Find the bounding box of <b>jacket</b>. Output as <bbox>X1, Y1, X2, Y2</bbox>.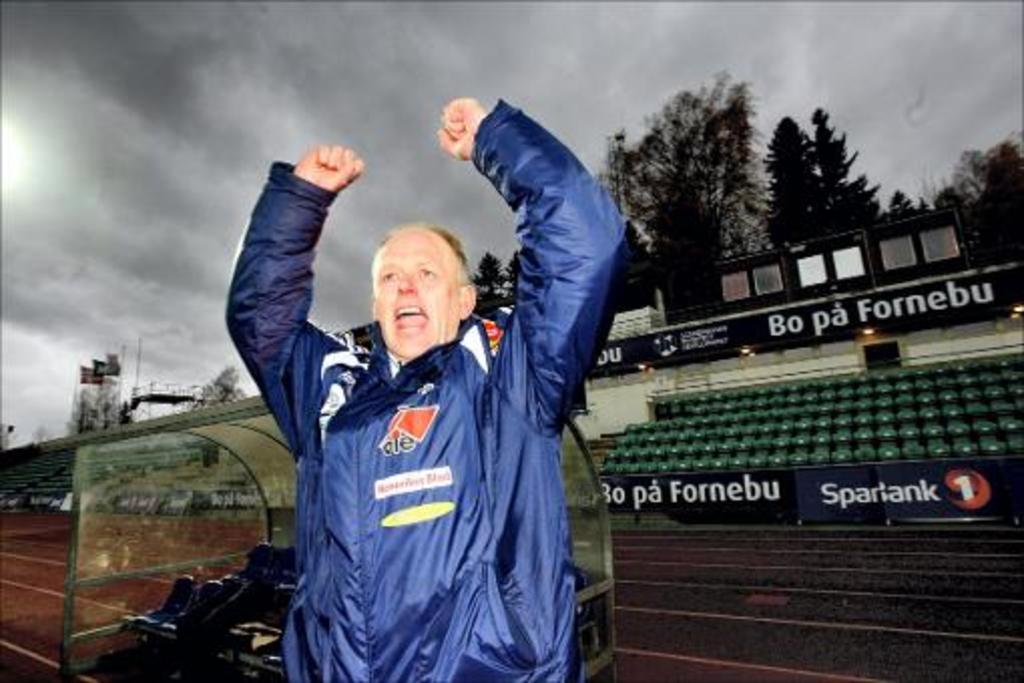
<bbox>243, 165, 588, 663</bbox>.
